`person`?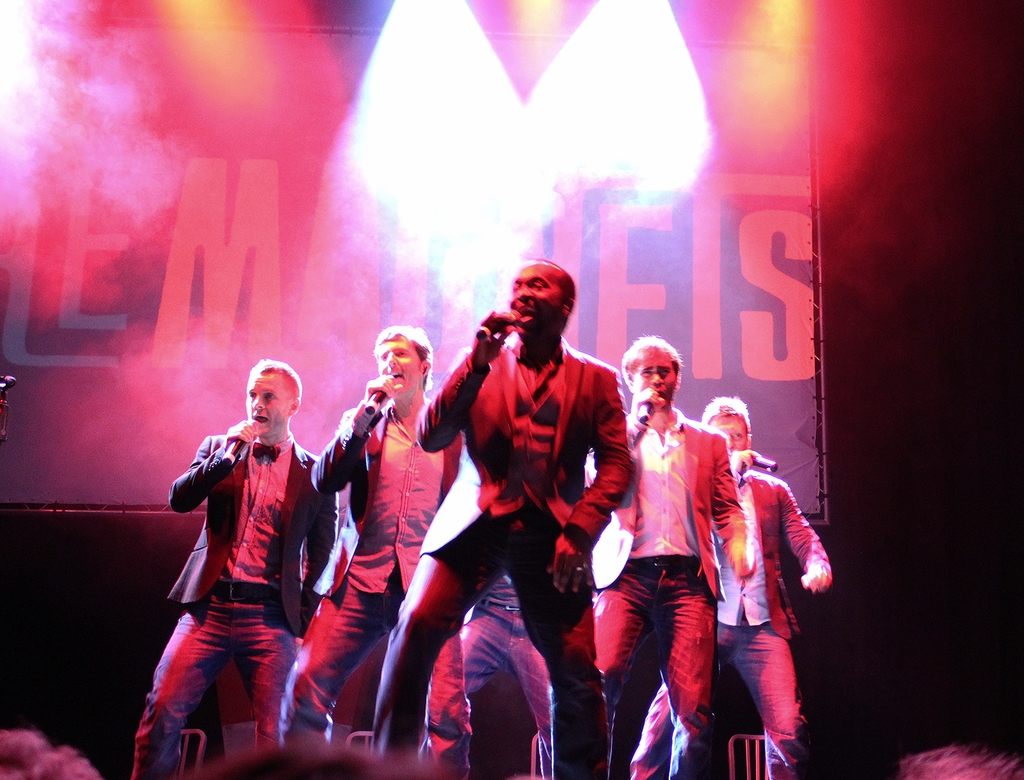
Rect(587, 336, 753, 779)
